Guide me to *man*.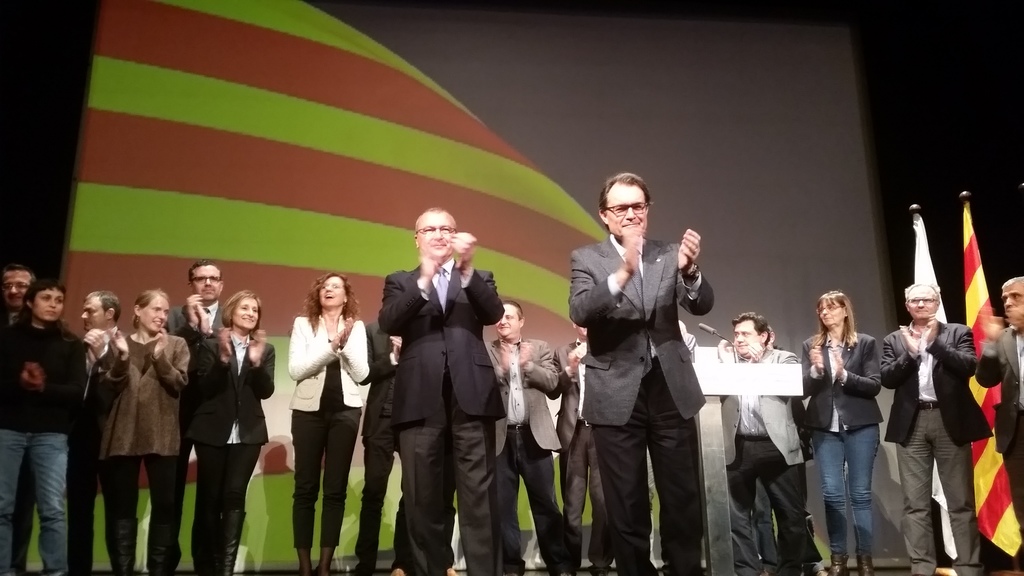
Guidance: [483,301,566,575].
